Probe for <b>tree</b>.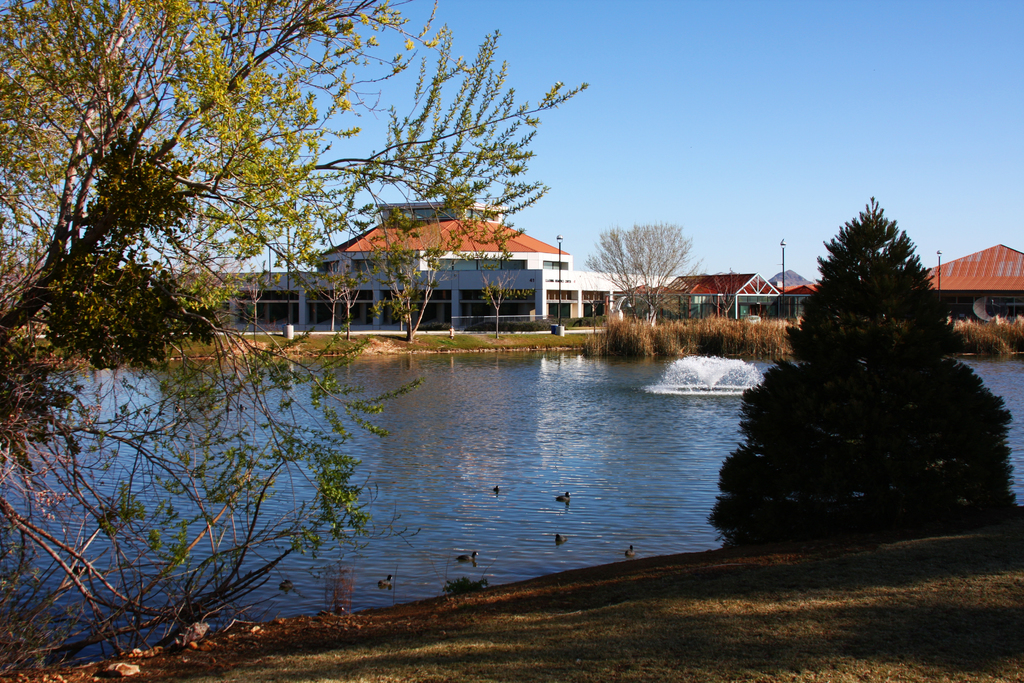
Probe result: region(586, 217, 717, 324).
